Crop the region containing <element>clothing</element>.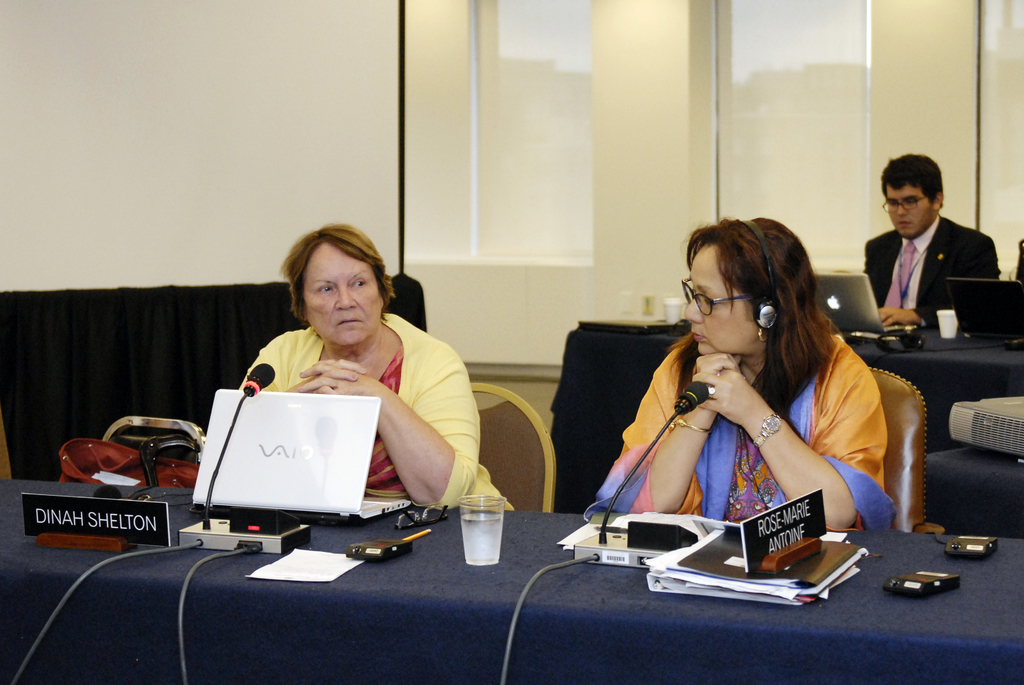
Crop region: crop(593, 324, 897, 530).
